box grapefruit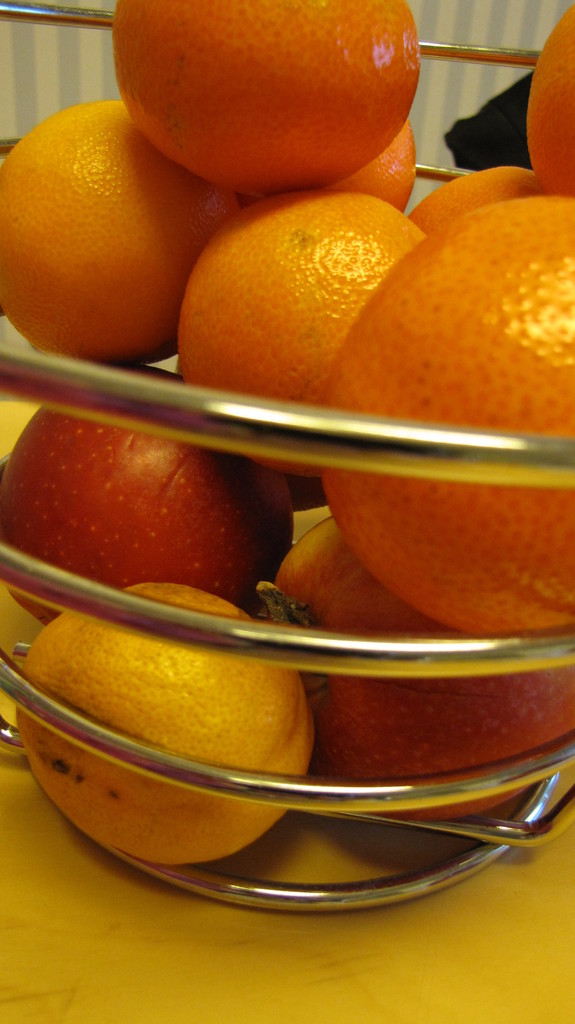
BBox(330, 192, 574, 631)
